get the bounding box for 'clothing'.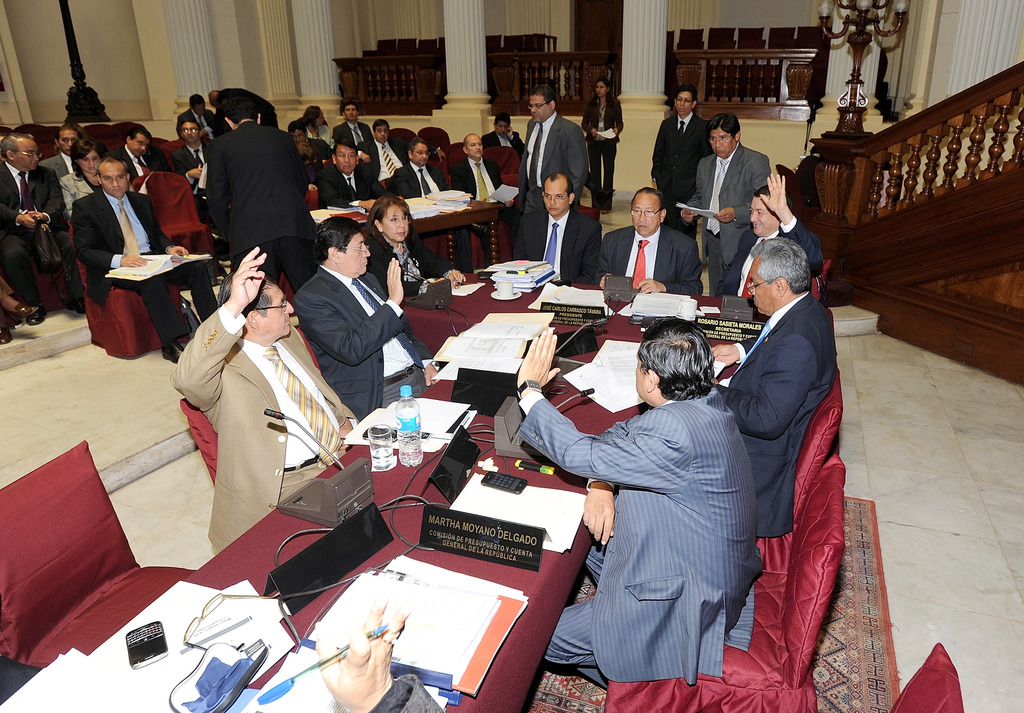
pyautogui.locateOnScreen(42, 149, 72, 182).
